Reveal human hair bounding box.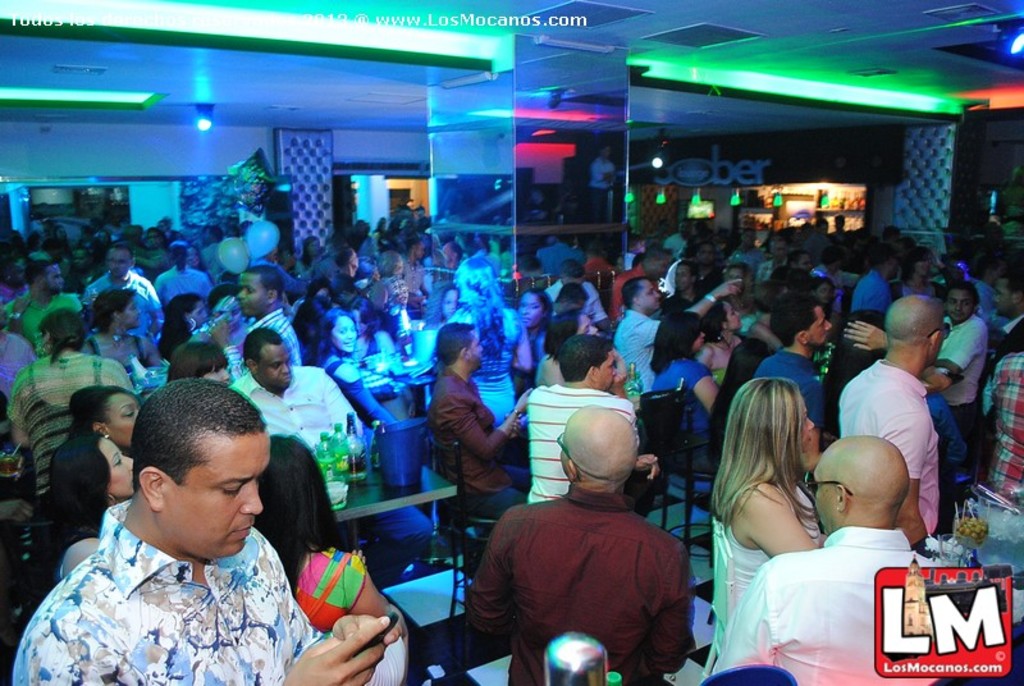
Revealed: select_region(47, 434, 110, 531).
